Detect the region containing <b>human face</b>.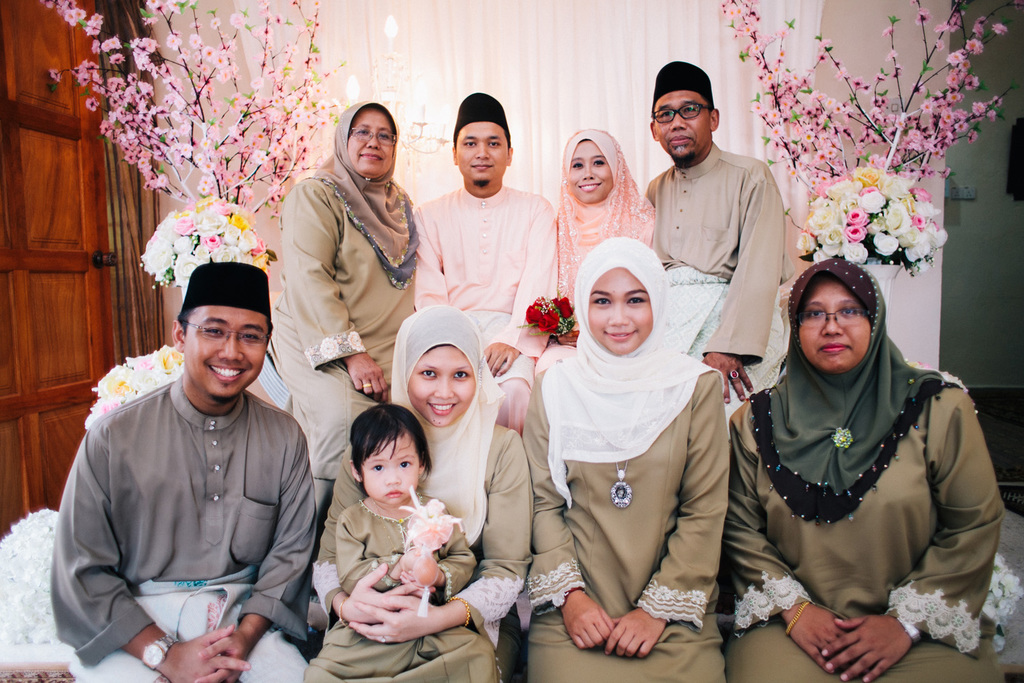
bbox=(656, 90, 711, 160).
